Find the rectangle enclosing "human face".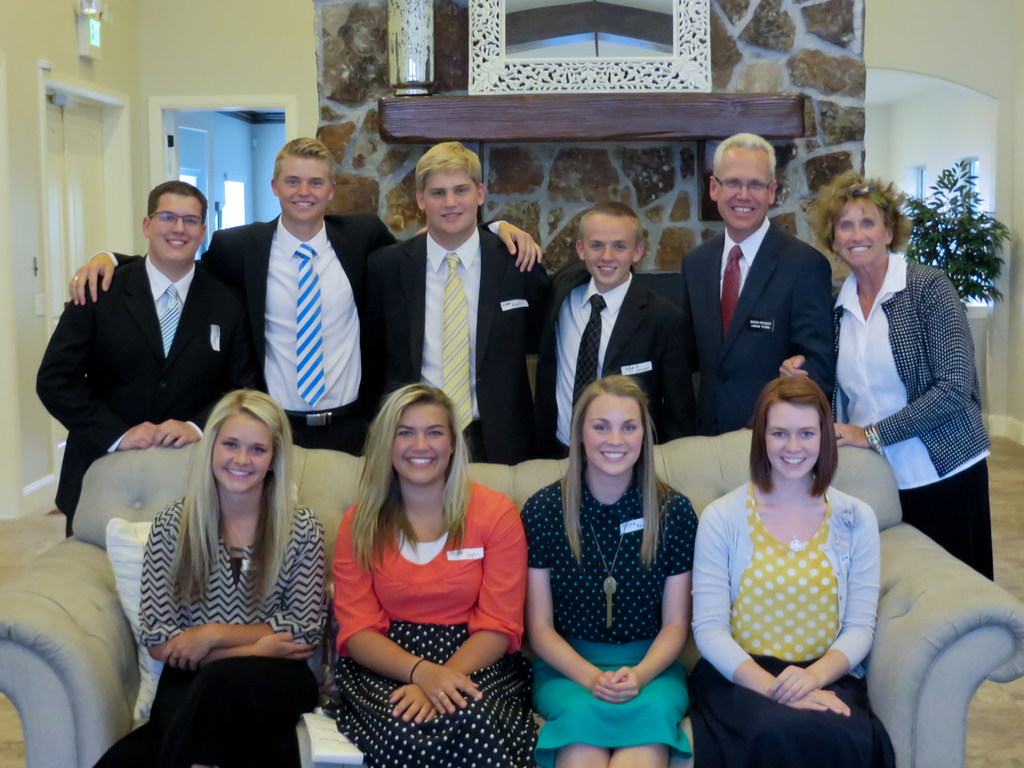
765, 405, 821, 477.
